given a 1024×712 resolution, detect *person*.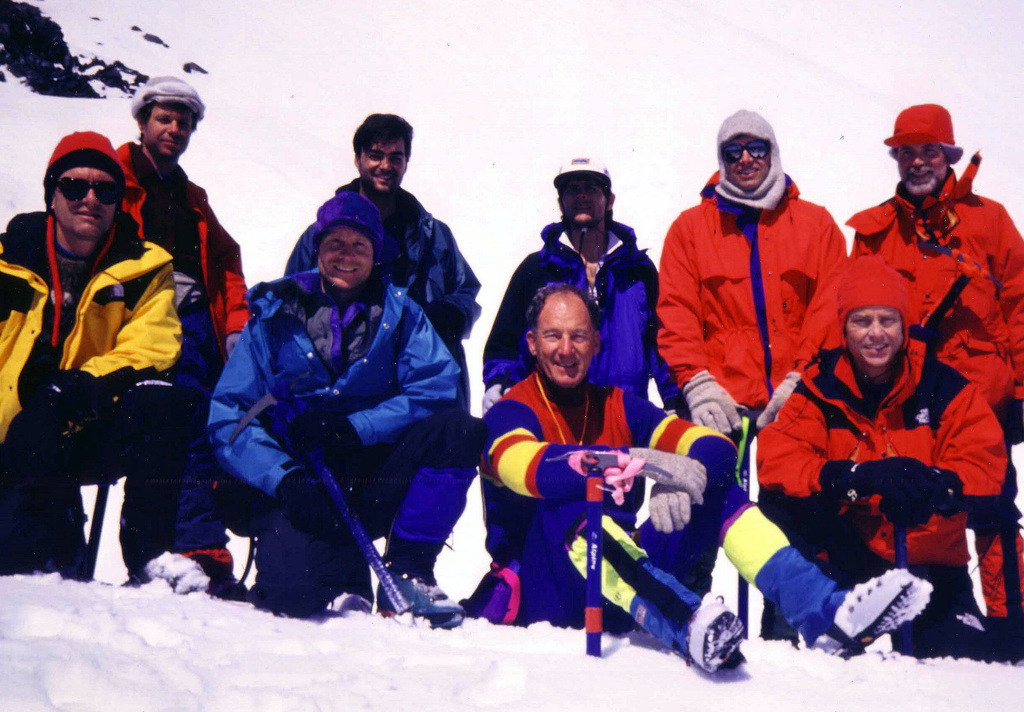
481:157:691:425.
